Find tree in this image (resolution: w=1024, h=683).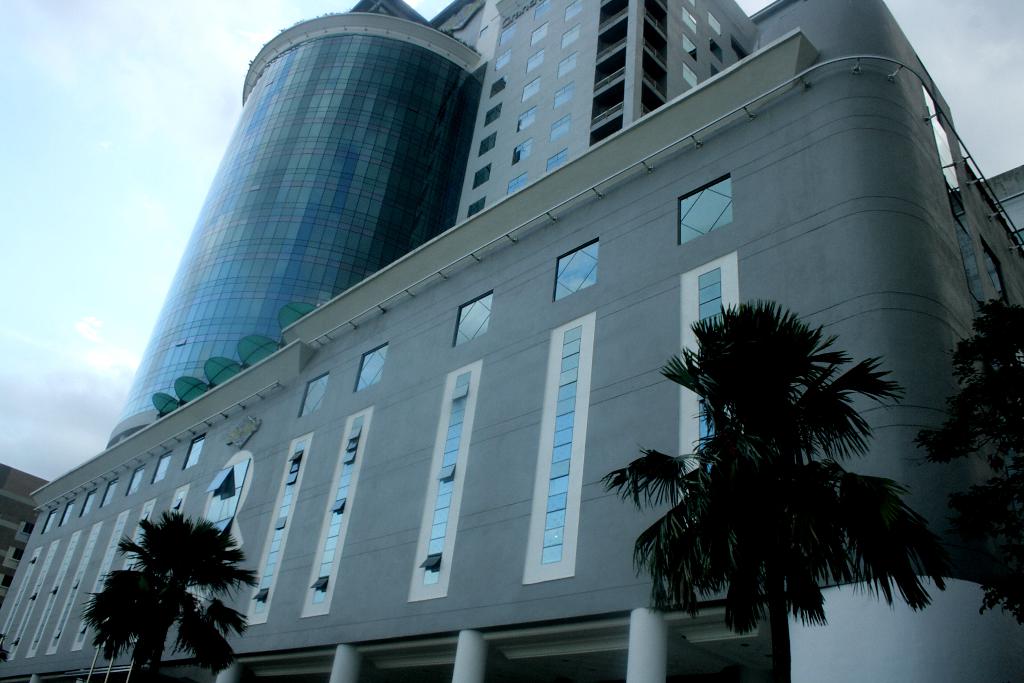
bbox=[600, 298, 951, 682].
